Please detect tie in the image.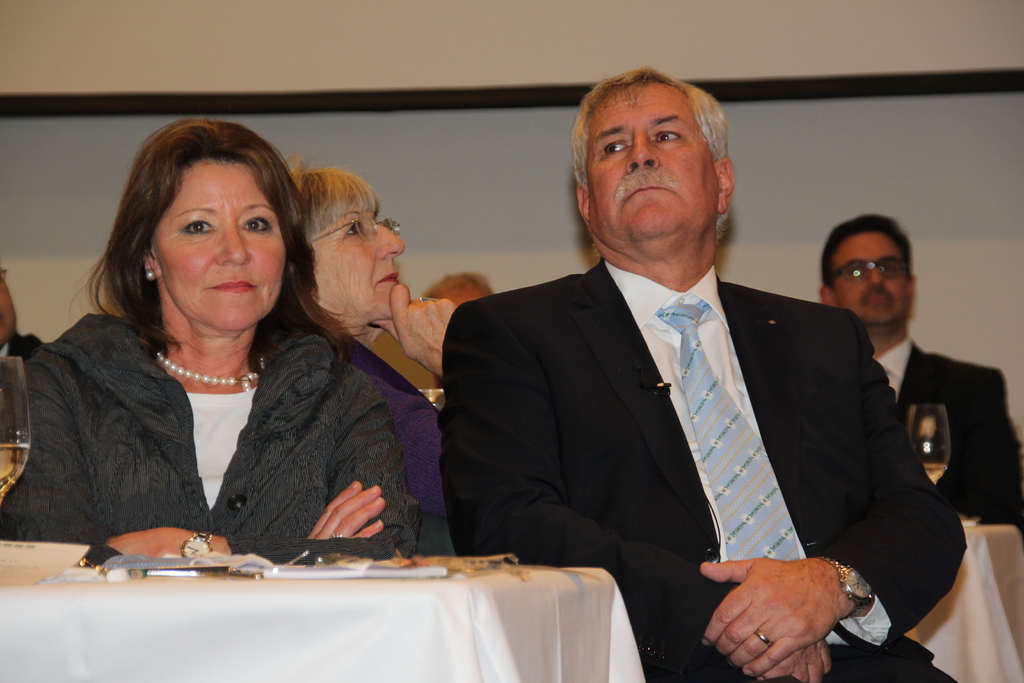
[655, 299, 798, 561].
